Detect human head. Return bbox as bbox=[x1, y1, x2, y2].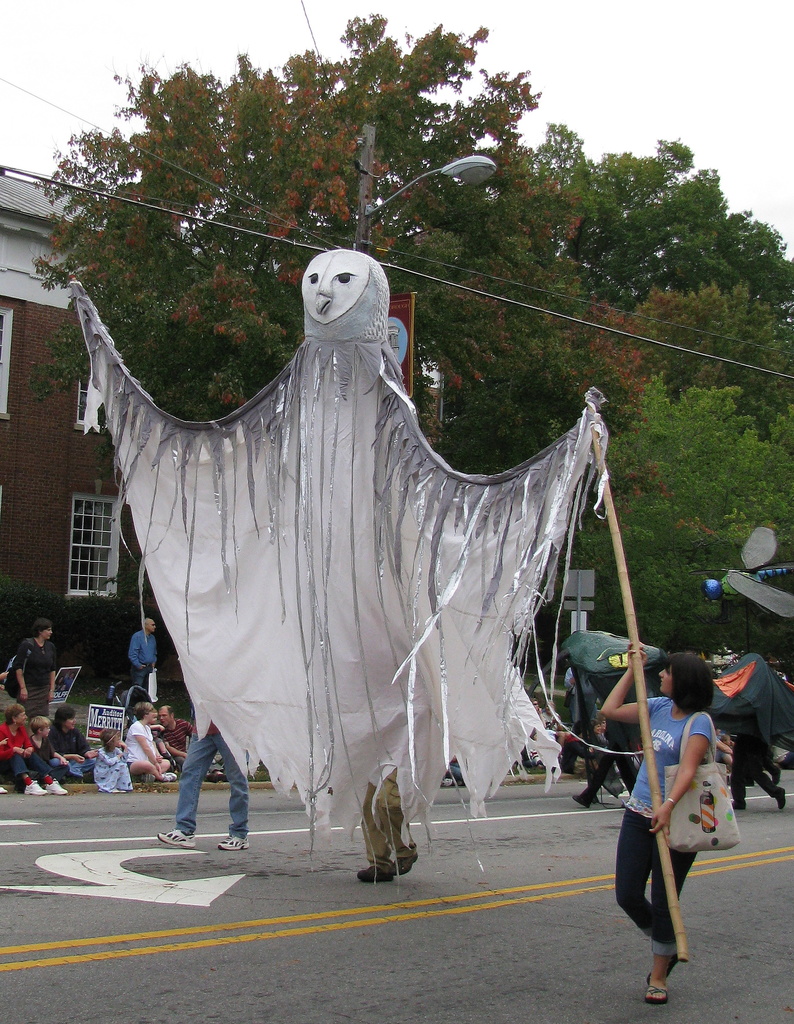
bbox=[161, 707, 178, 730].
